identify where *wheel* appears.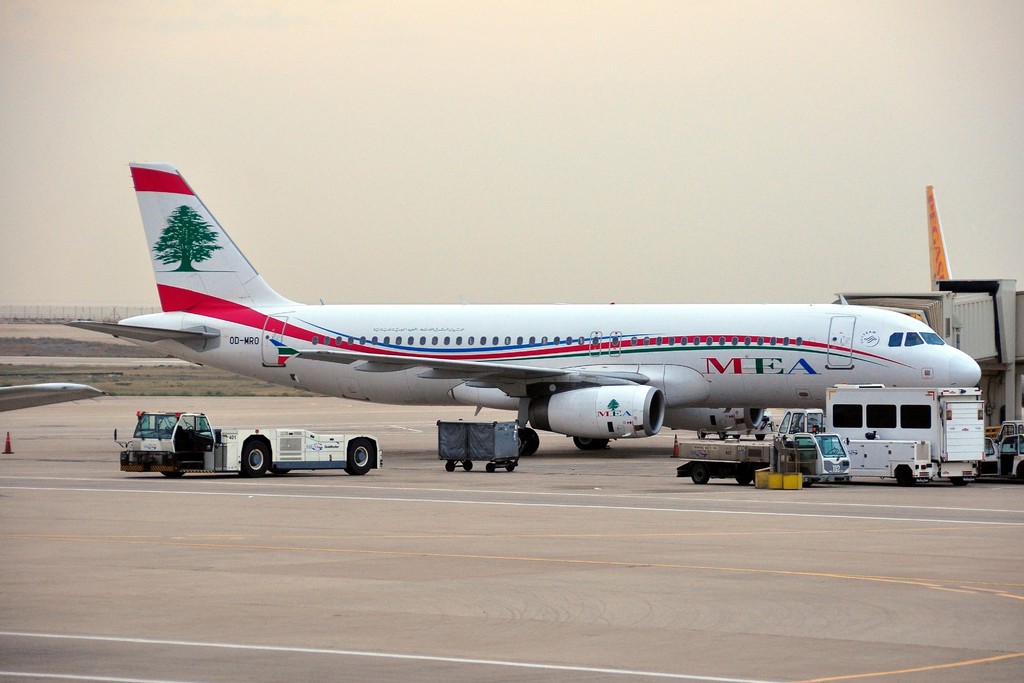
Appears at [463,462,474,472].
